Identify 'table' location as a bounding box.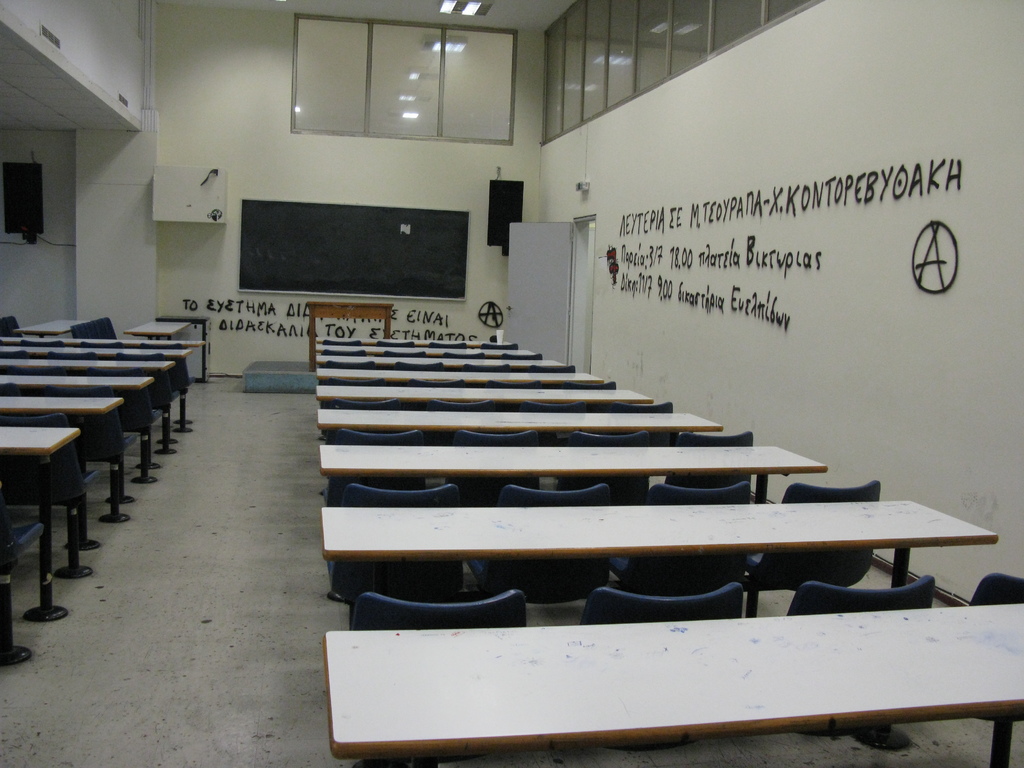
bbox=[307, 301, 391, 371].
